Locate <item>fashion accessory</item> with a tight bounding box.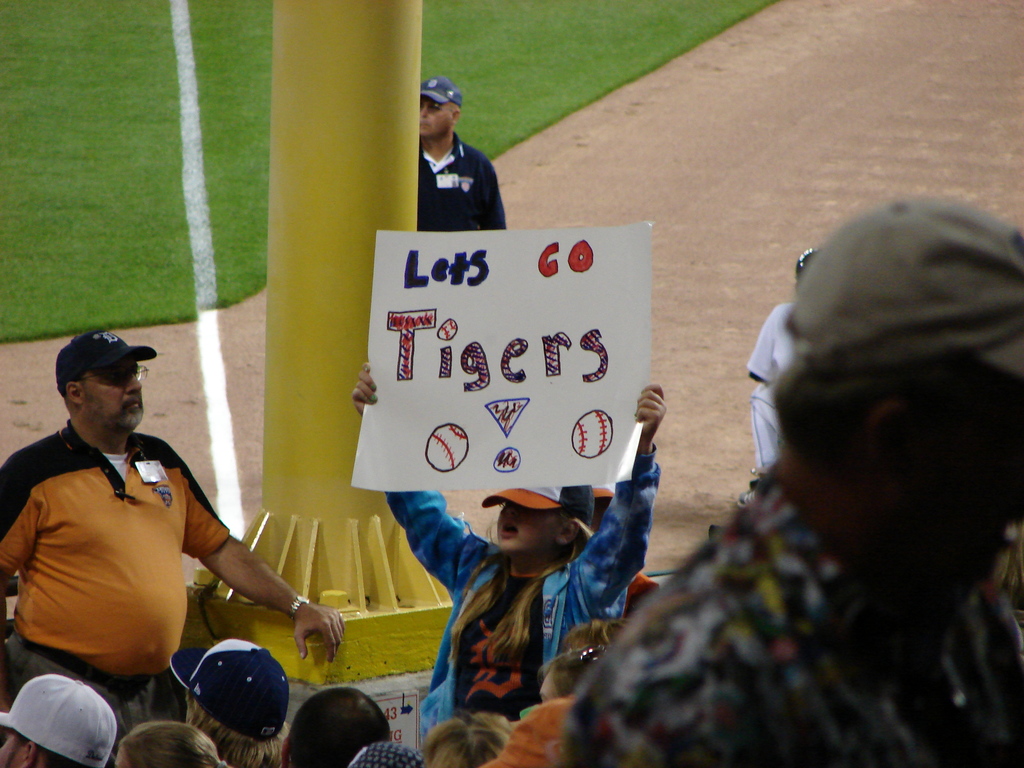
485:482:596:532.
